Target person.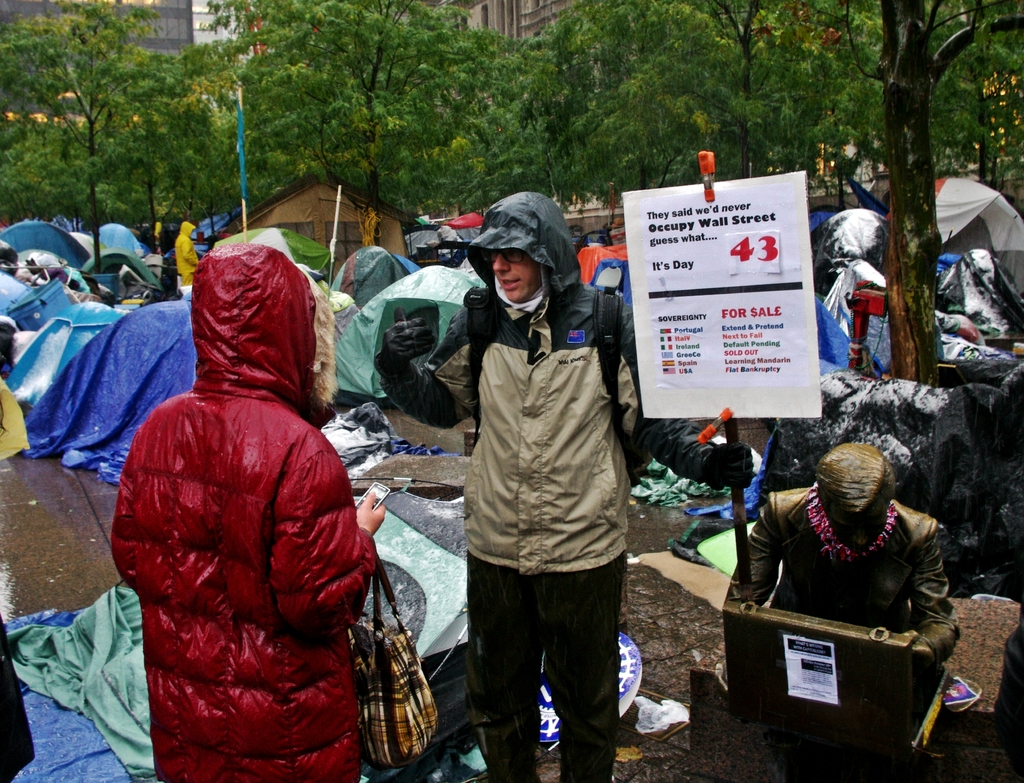
Target region: bbox=(173, 216, 200, 294).
